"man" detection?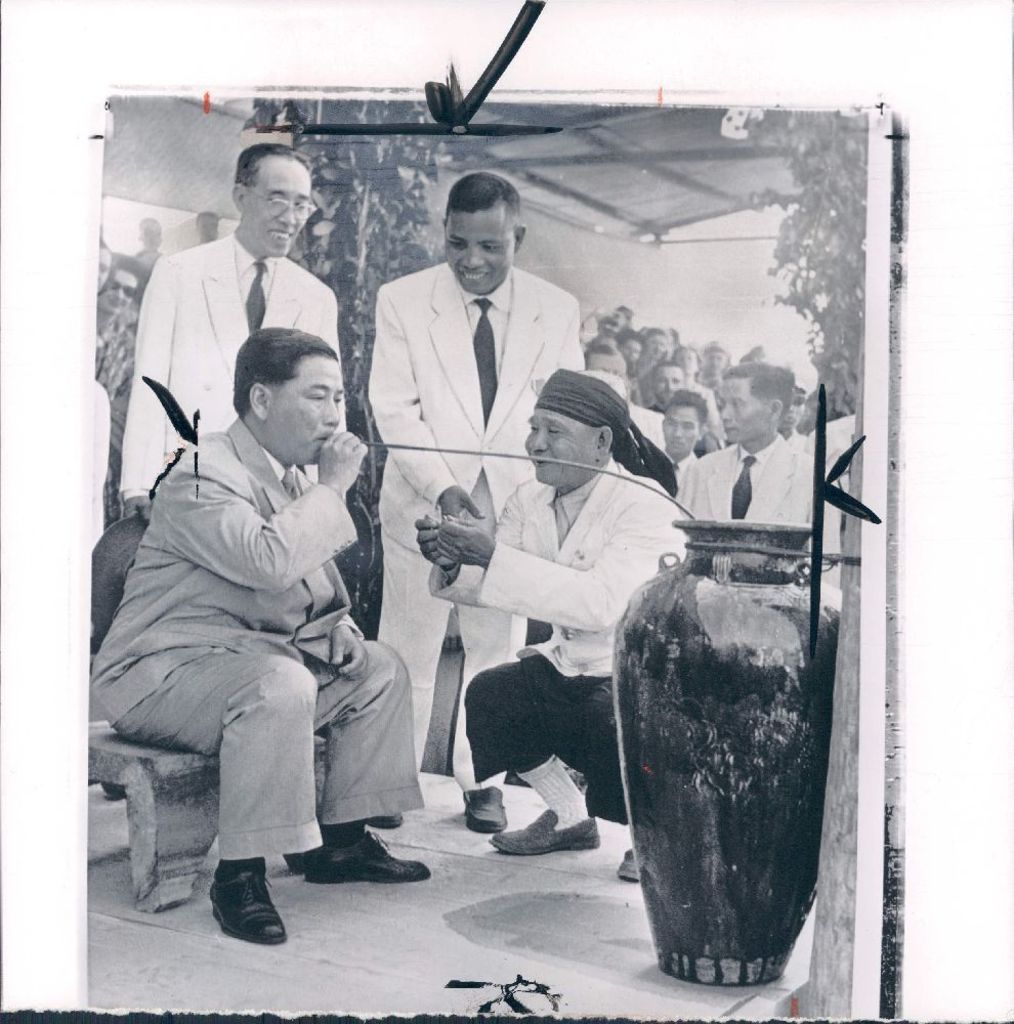
115 296 409 949
